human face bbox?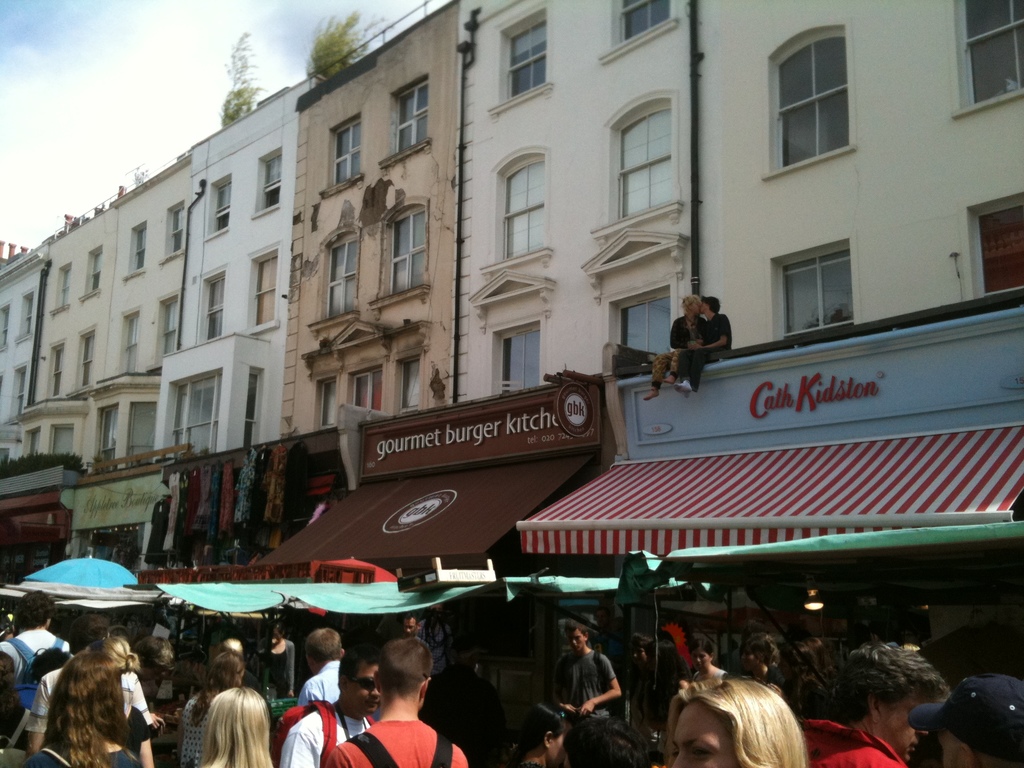
[884,698,929,760]
